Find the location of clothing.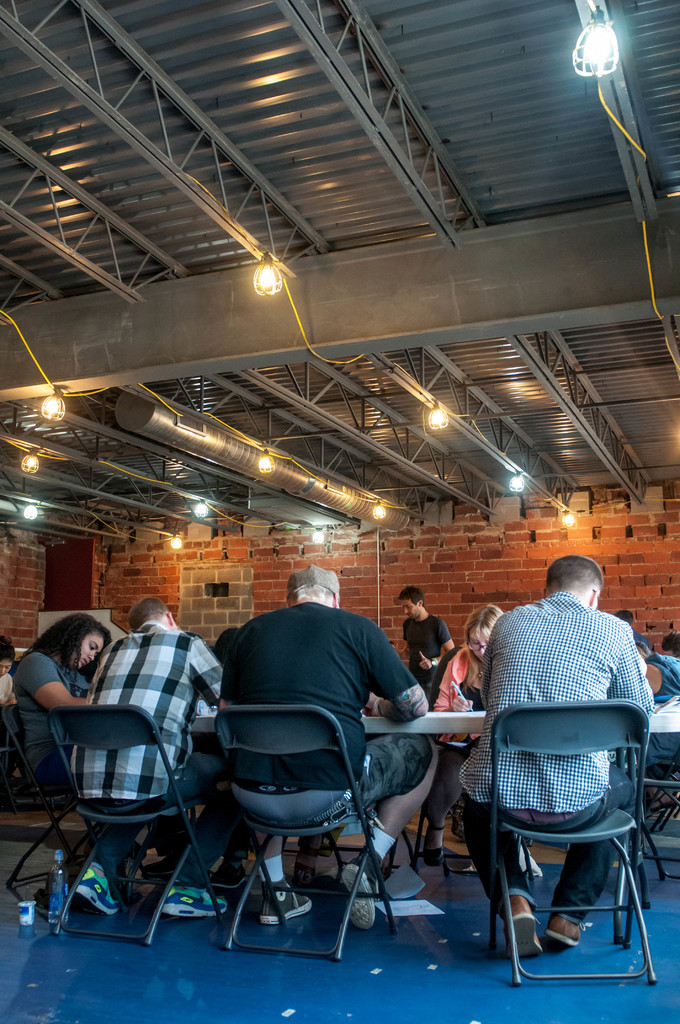
Location: [0,669,15,700].
